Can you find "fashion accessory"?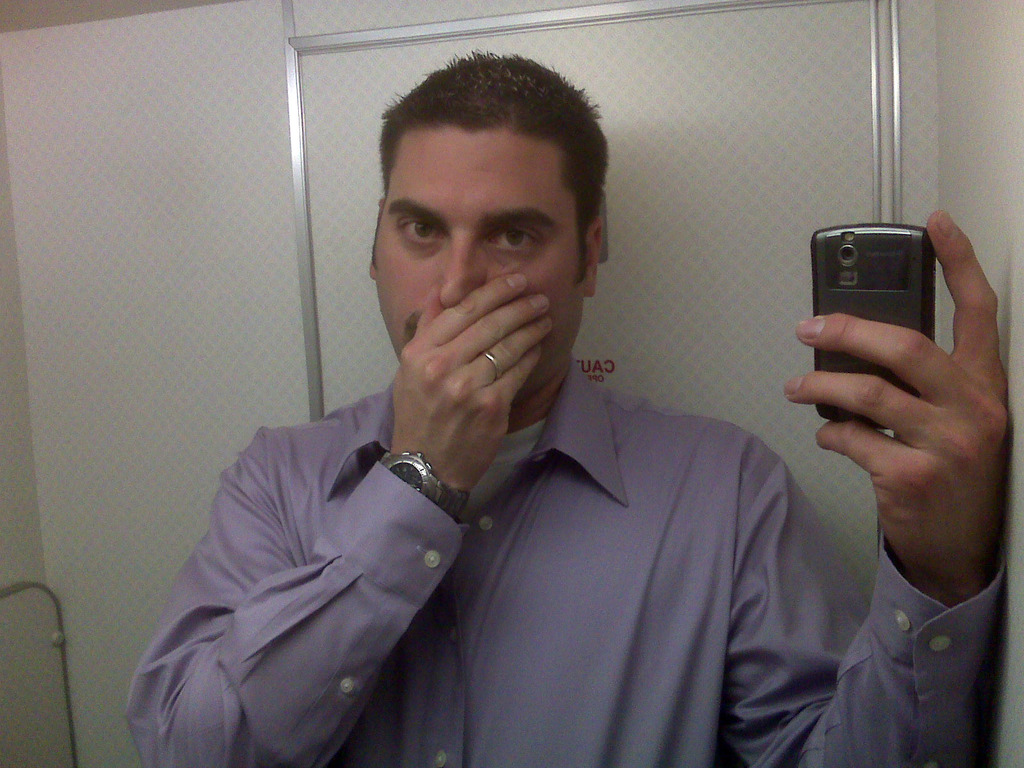
Yes, bounding box: bbox=[479, 343, 506, 379].
